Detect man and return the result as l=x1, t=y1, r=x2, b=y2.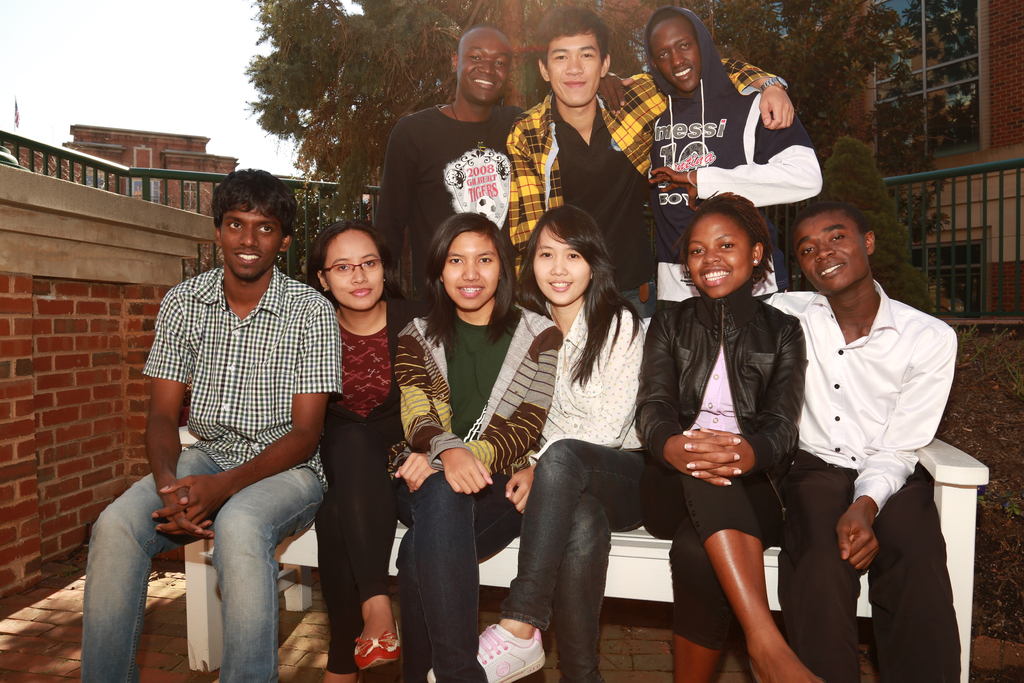
l=505, t=10, r=797, b=288.
